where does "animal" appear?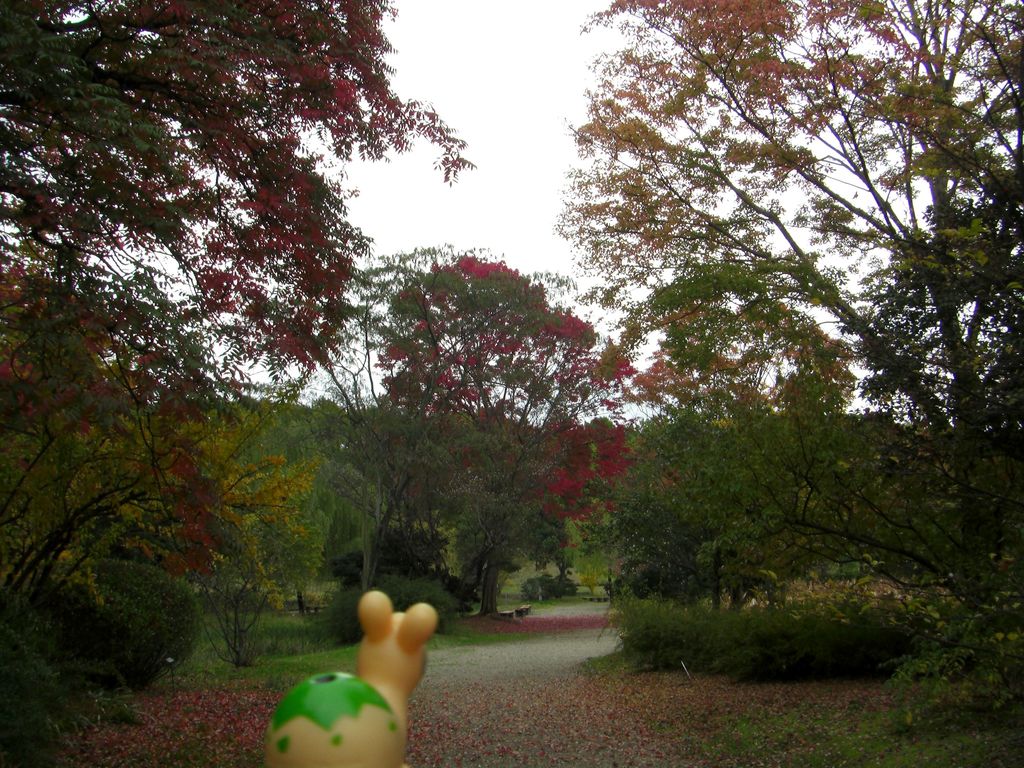
Appears at region(262, 588, 439, 767).
